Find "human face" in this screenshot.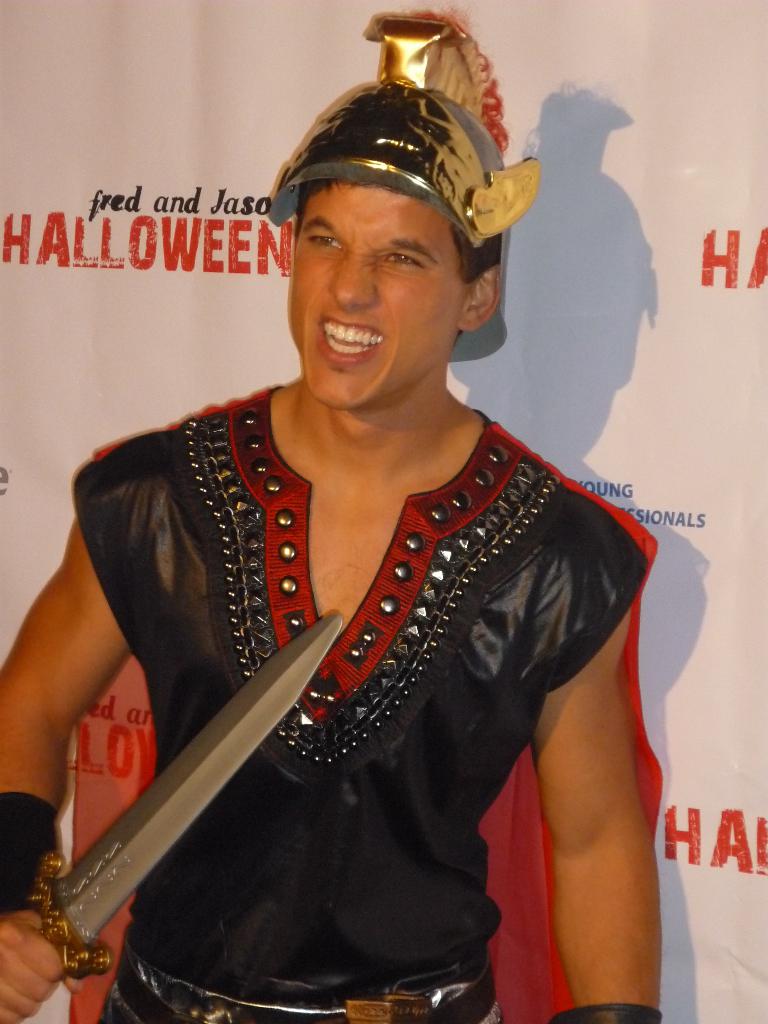
The bounding box for "human face" is (284,183,454,410).
